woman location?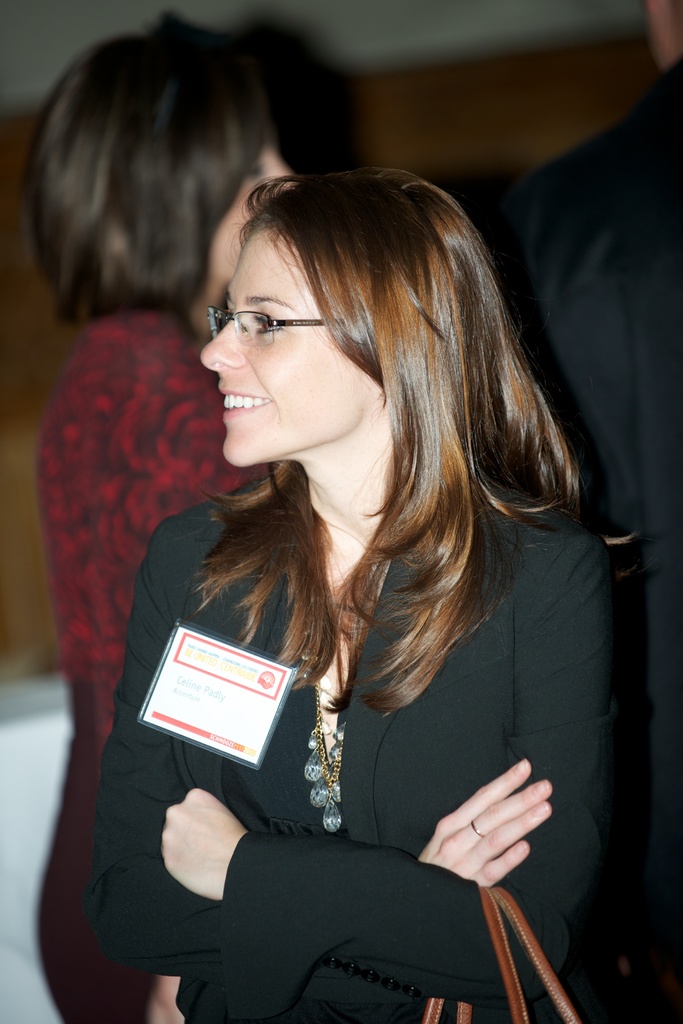
x1=29 y1=13 x2=307 y2=1022
